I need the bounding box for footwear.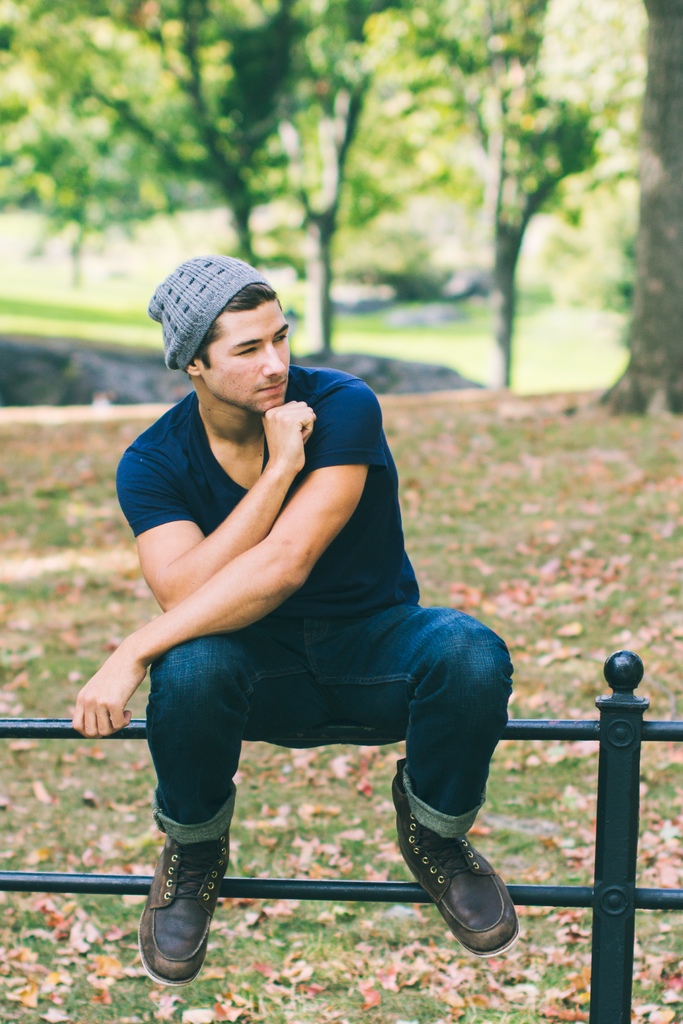
Here it is: <box>403,813,520,955</box>.
